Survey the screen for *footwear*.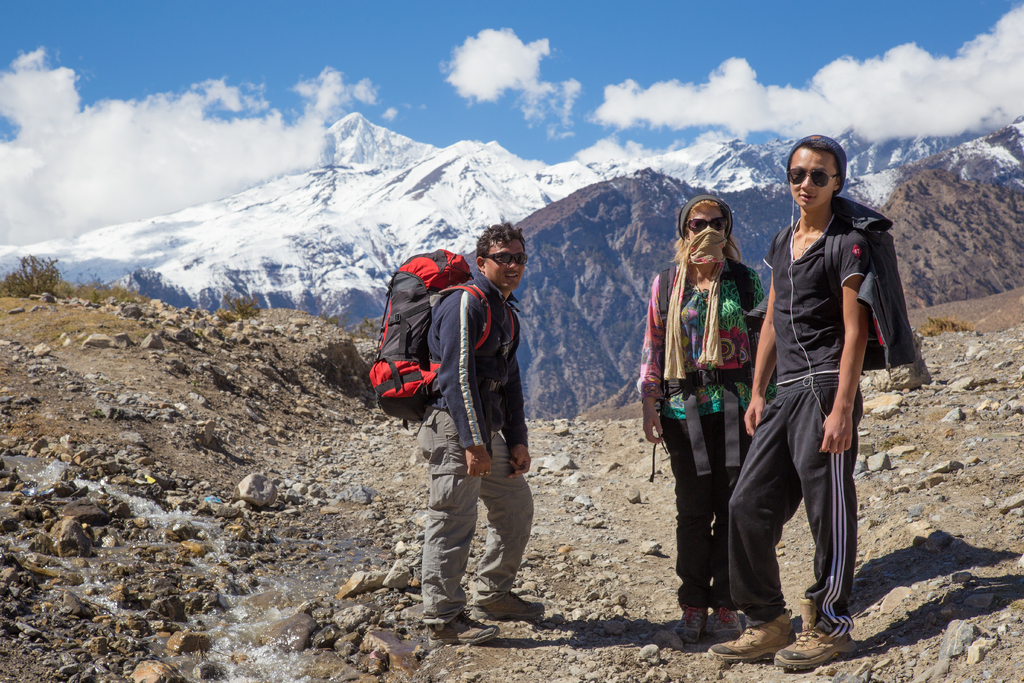
Survey found: (left=703, top=608, right=794, bottom=667).
